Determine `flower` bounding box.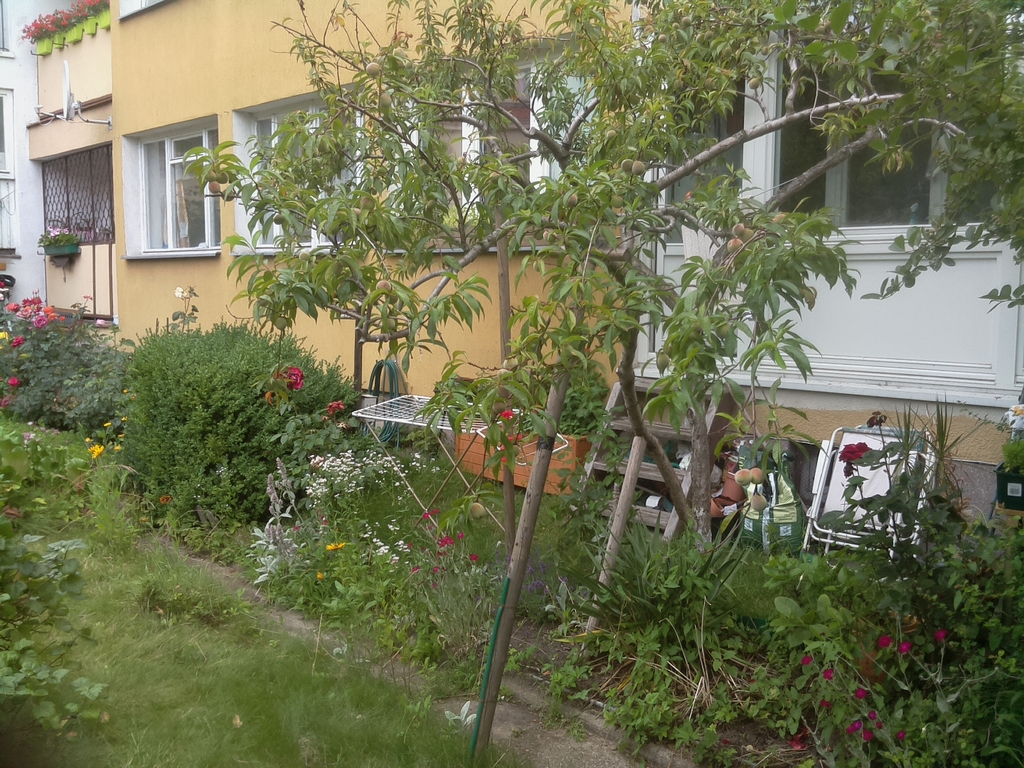
Determined: <bbox>10, 336, 26, 348</bbox>.
